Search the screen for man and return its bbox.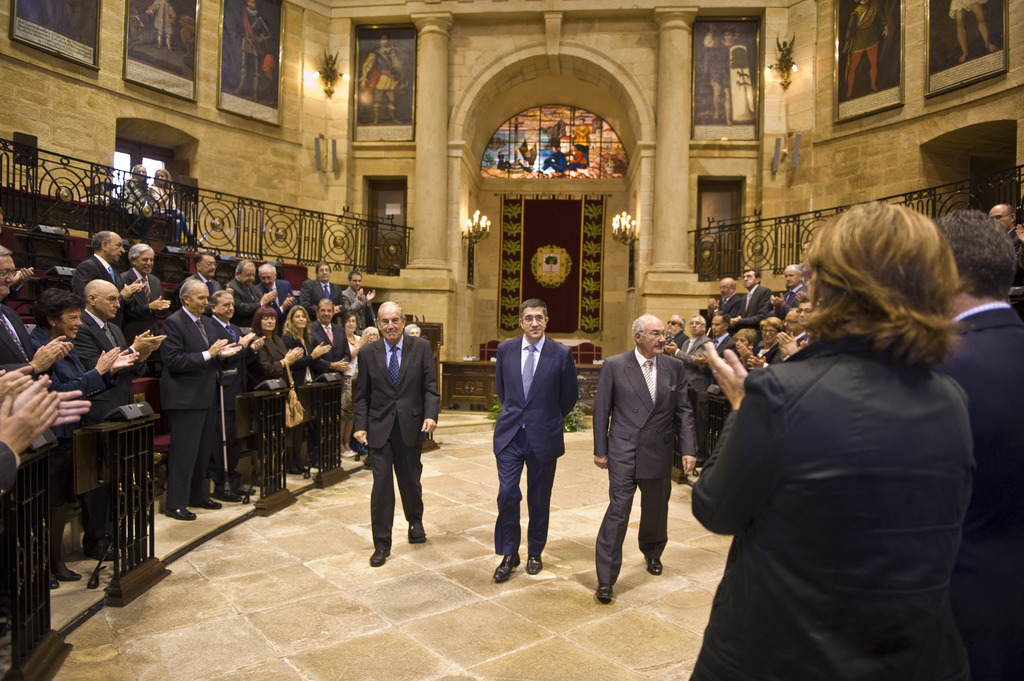
Found: bbox(122, 240, 167, 344).
